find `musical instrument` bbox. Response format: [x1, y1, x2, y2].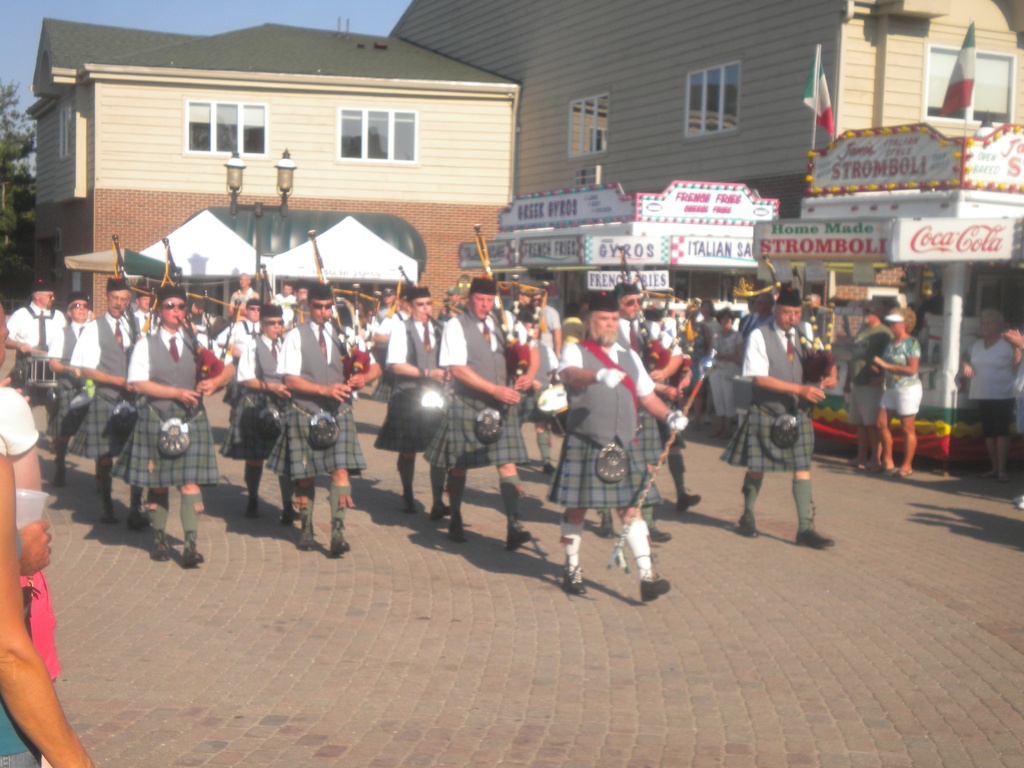
[485, 221, 546, 412].
